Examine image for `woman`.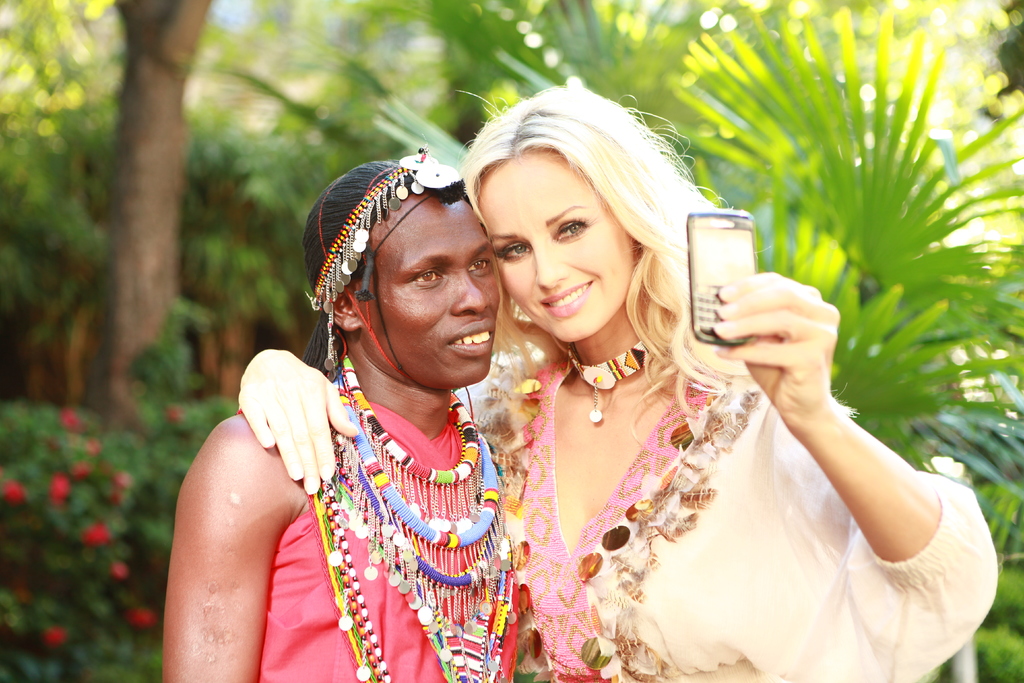
Examination result: <region>154, 147, 566, 682</region>.
